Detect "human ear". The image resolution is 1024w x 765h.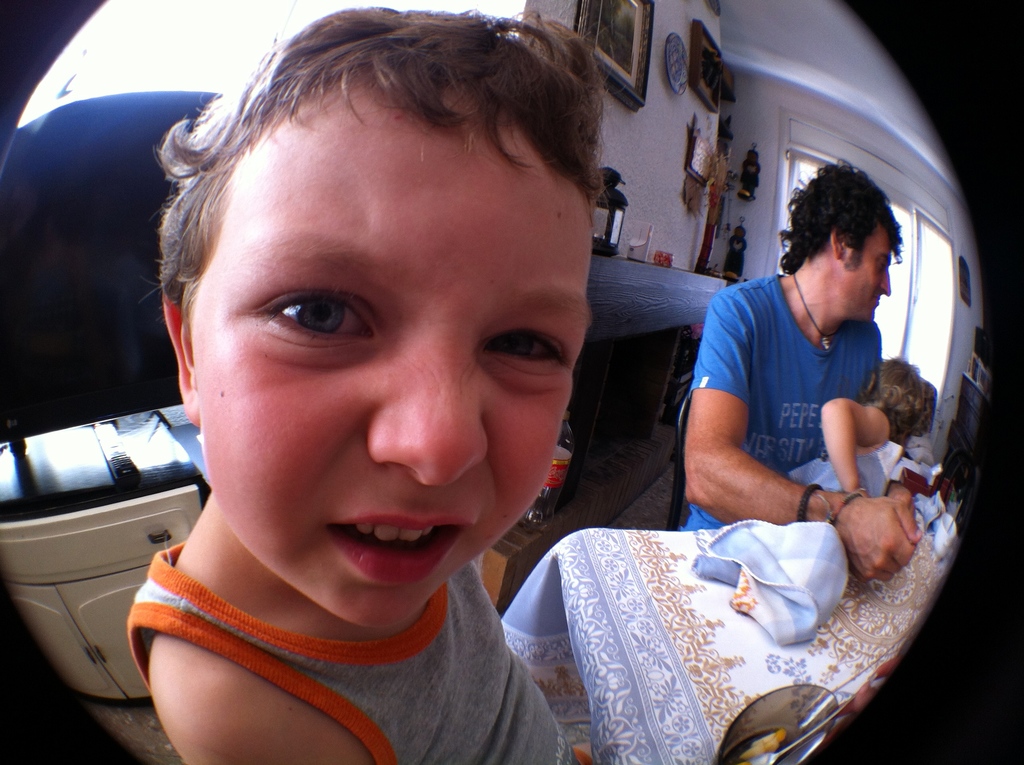
<bbox>833, 224, 844, 259</bbox>.
